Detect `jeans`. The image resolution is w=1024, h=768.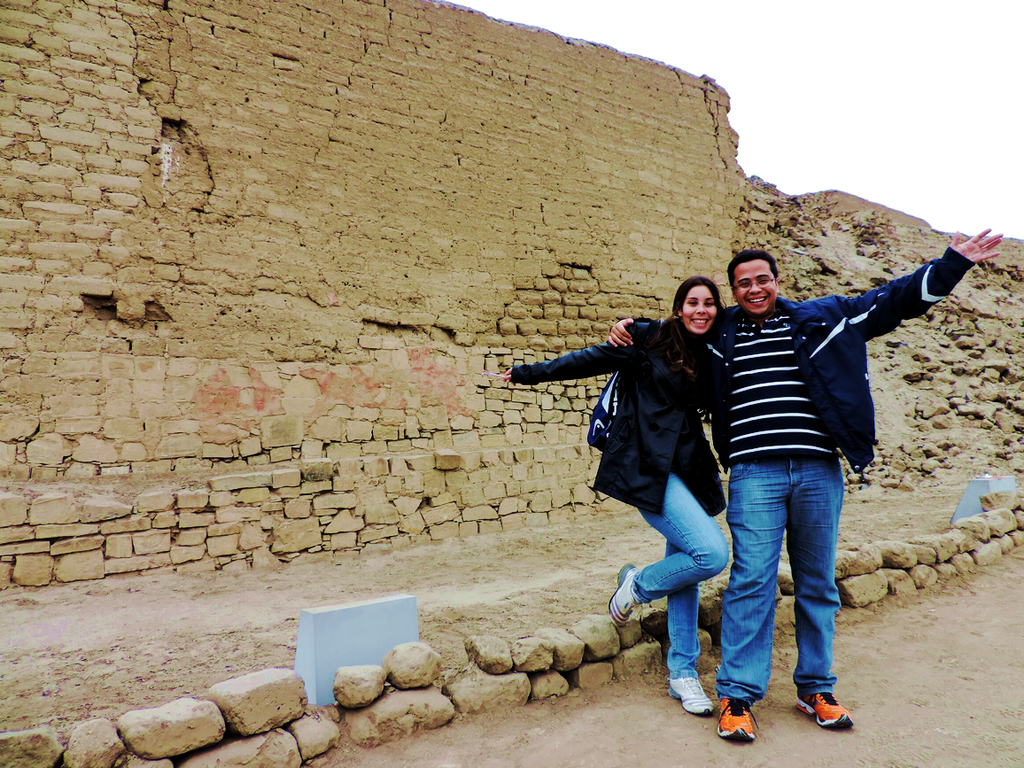
639 475 728 681.
